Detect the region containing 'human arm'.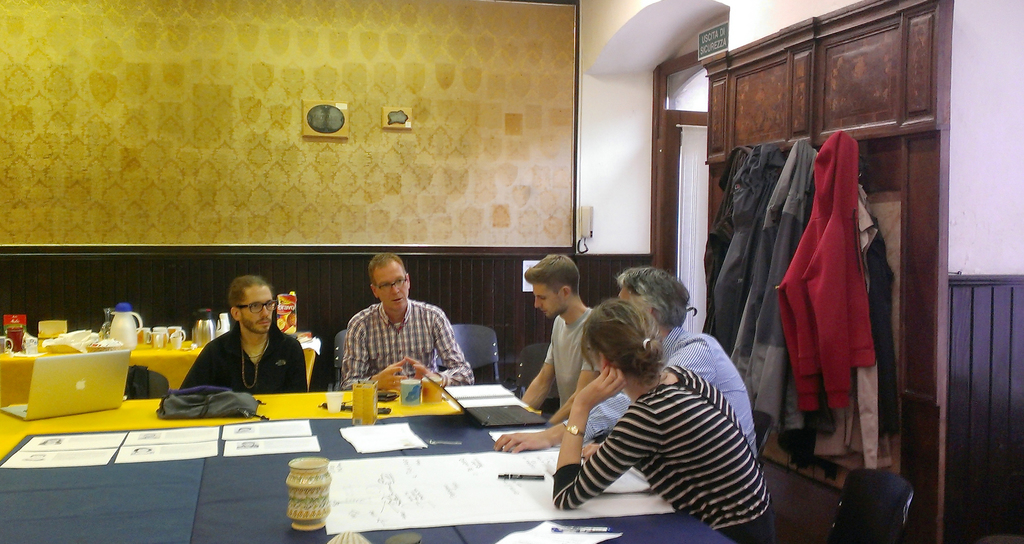
BBox(547, 359, 605, 429).
